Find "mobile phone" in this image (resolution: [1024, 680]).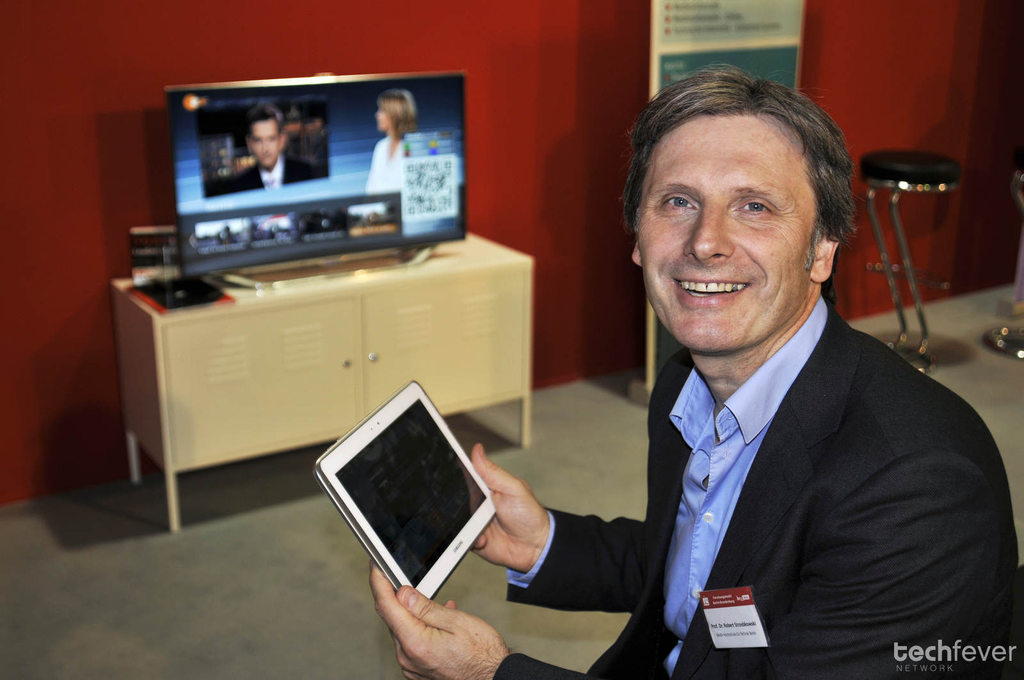
317, 370, 501, 603.
